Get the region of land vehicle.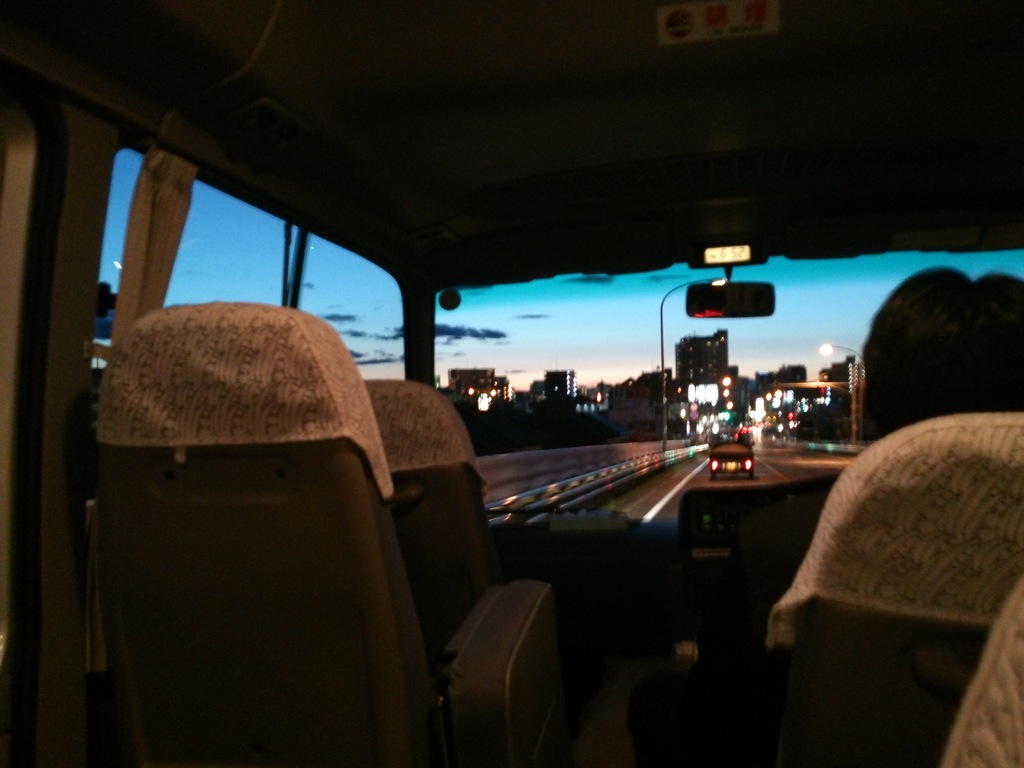
left=75, top=73, right=1023, bottom=767.
